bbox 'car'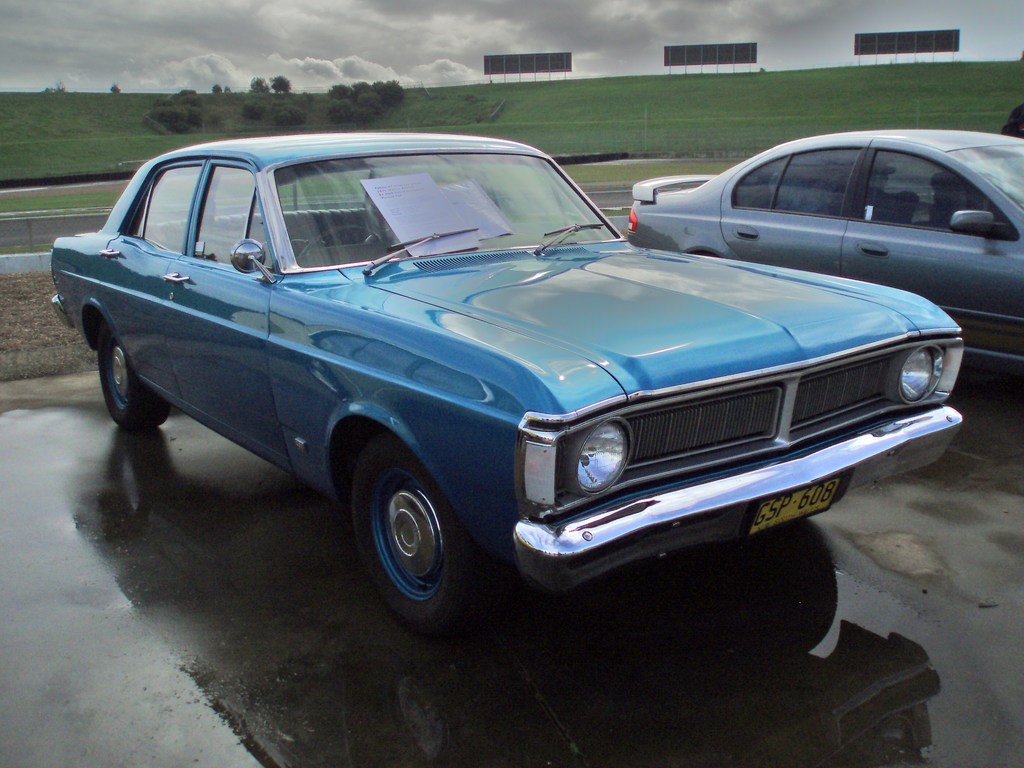
x1=621, y1=118, x2=1023, y2=382
